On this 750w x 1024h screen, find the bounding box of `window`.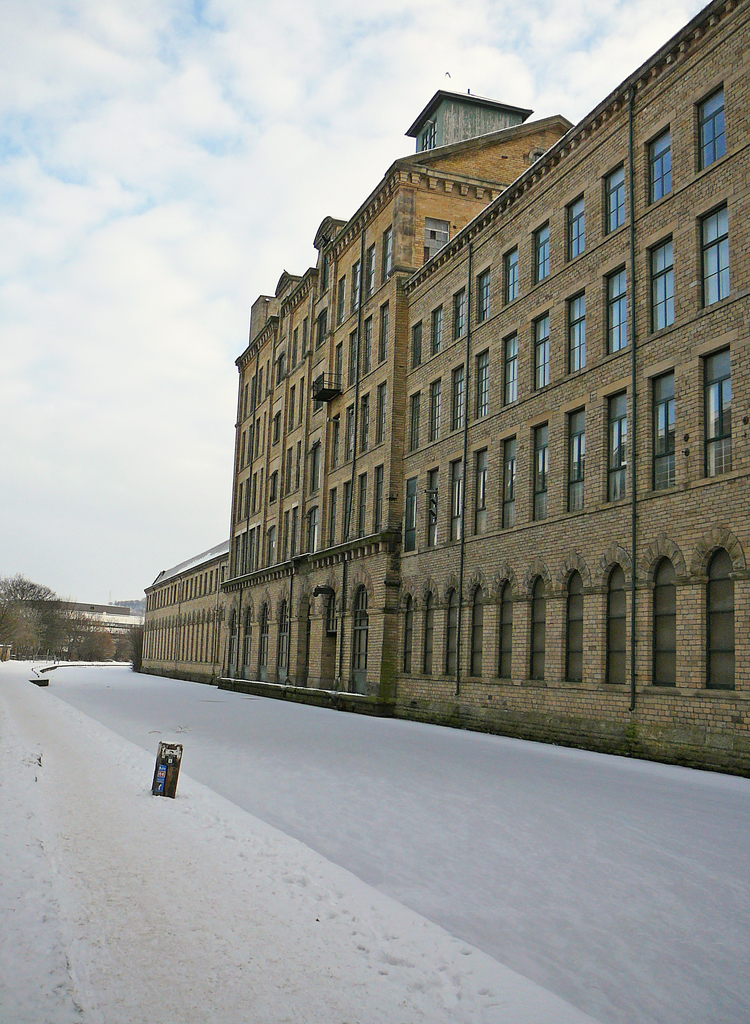
Bounding box: region(401, 472, 420, 558).
